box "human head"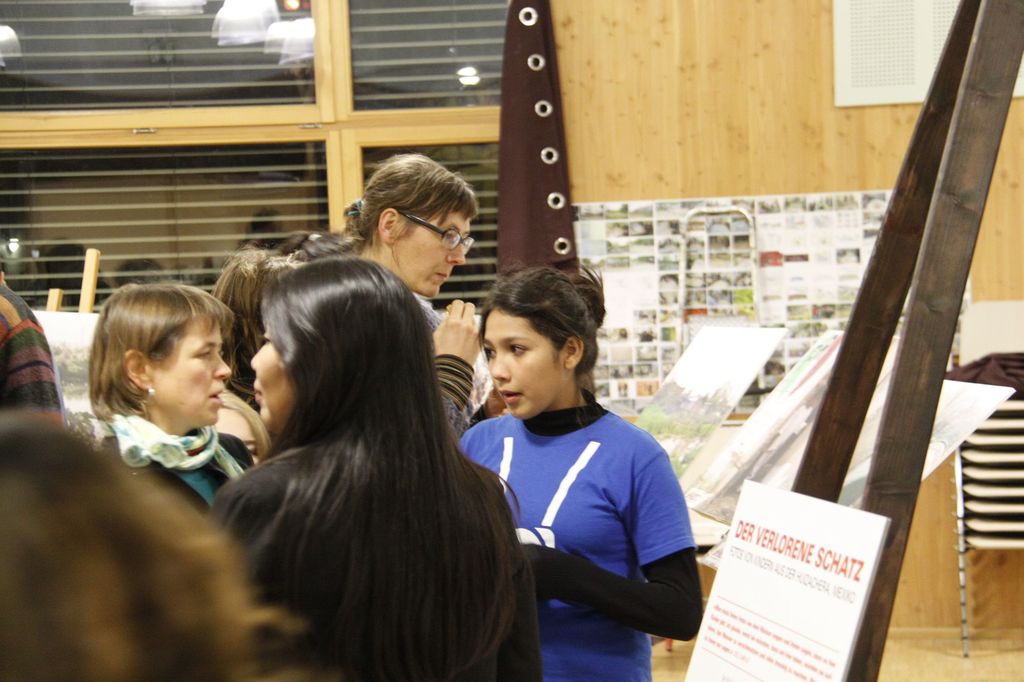
215, 251, 307, 394
